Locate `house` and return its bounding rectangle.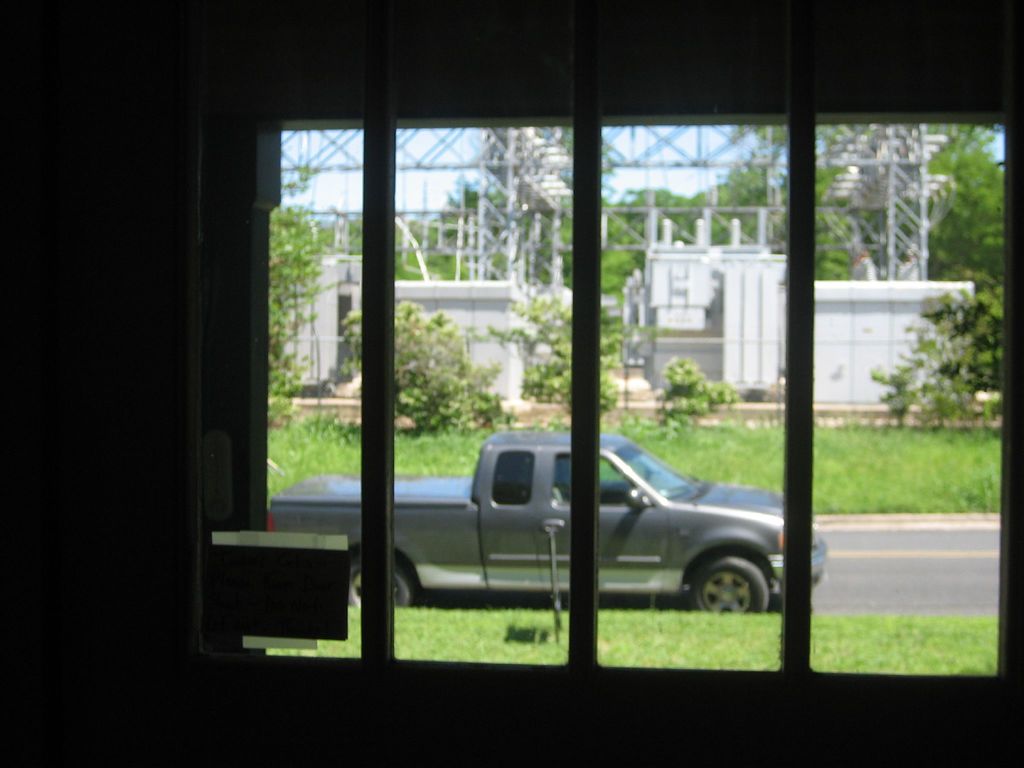
detection(0, 0, 1023, 767).
